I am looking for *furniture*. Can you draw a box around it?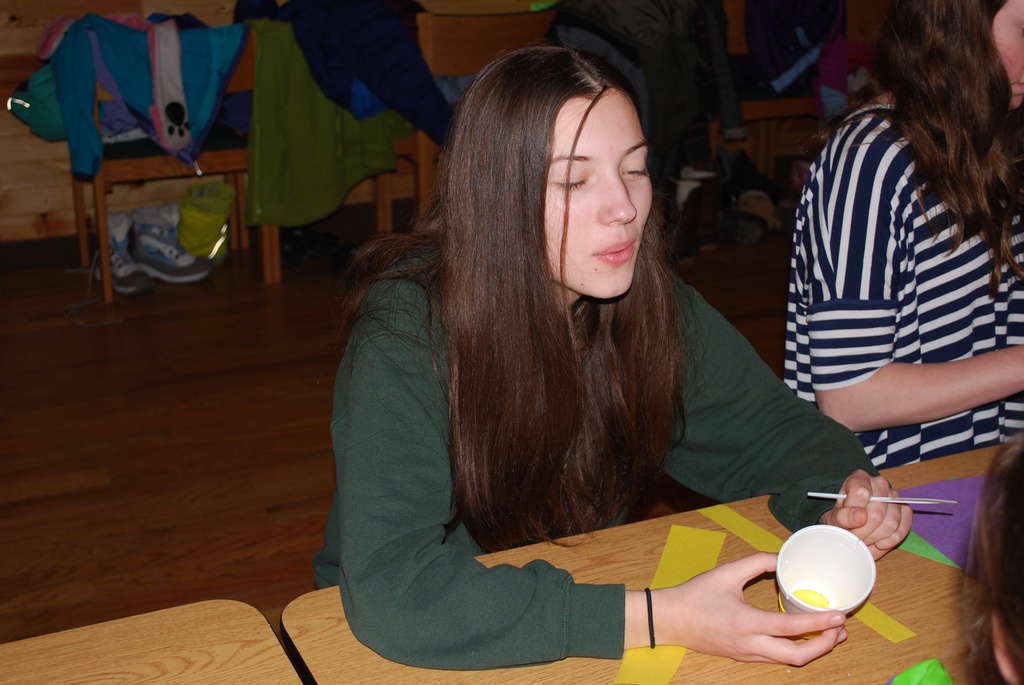
Sure, the bounding box is l=280, t=442, r=1002, b=684.
